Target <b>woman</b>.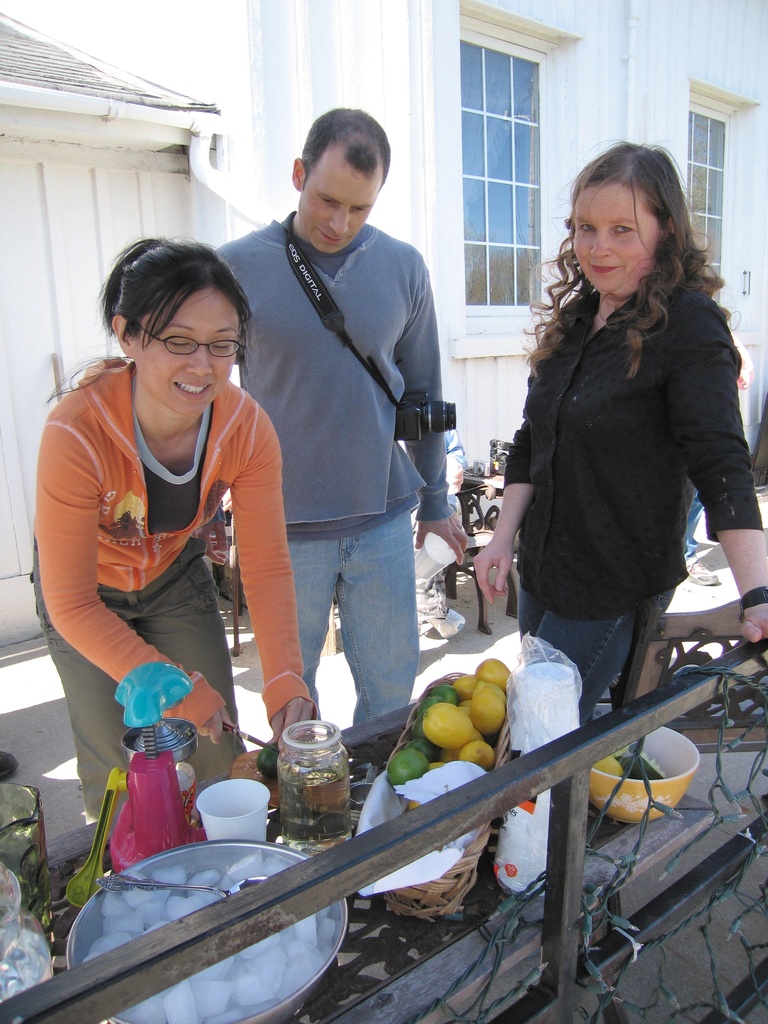
Target region: bbox=(460, 142, 767, 749).
